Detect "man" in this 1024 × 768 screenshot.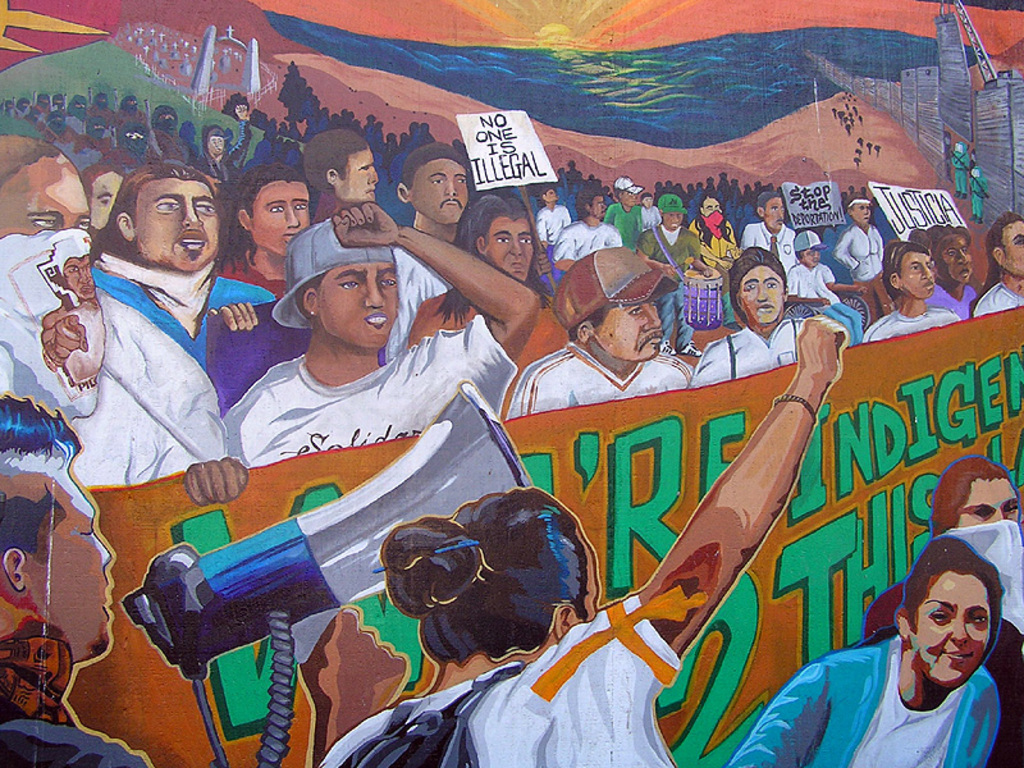
Detection: 227,200,541,468.
